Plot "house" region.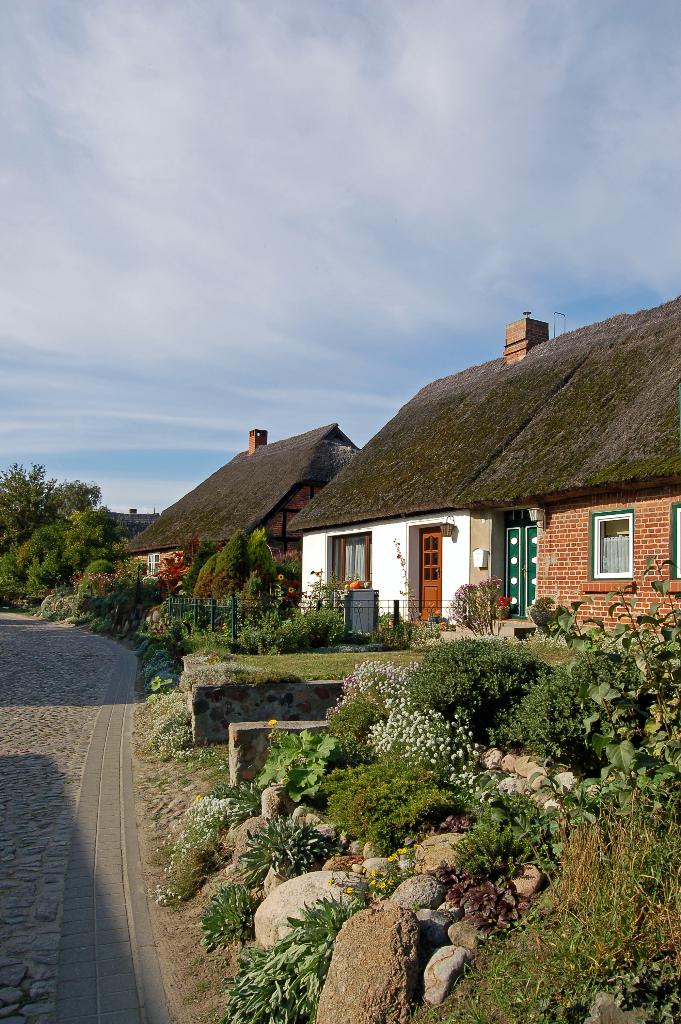
Plotted at 115,419,357,580.
